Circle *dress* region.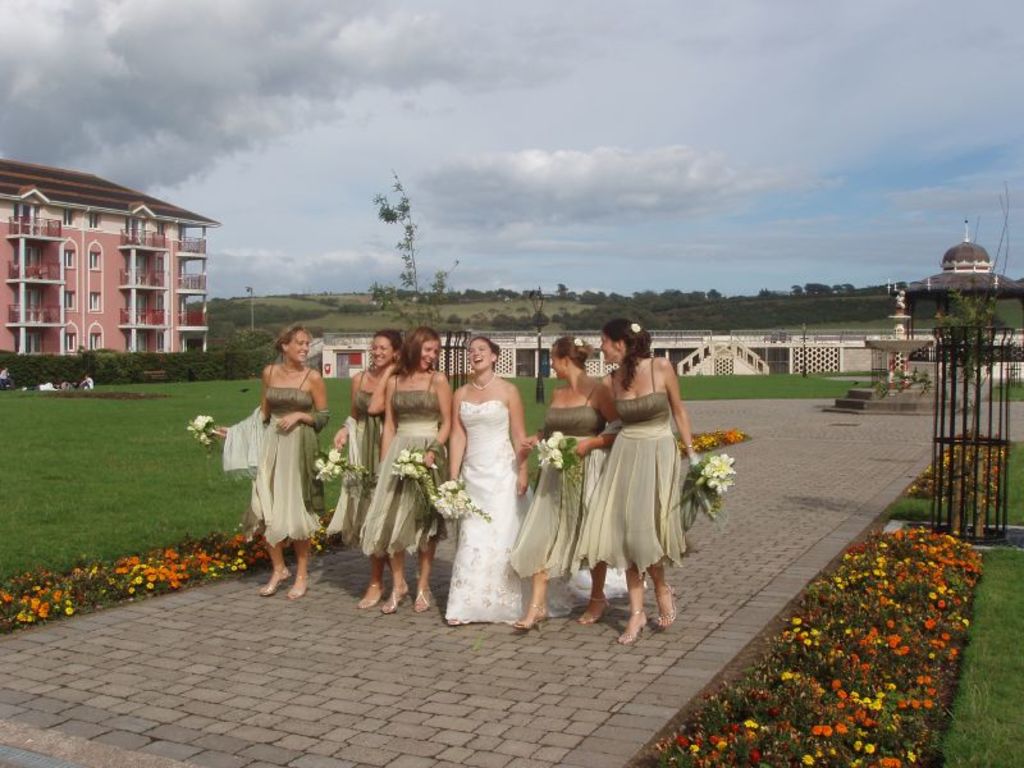
Region: l=572, t=353, r=686, b=577.
